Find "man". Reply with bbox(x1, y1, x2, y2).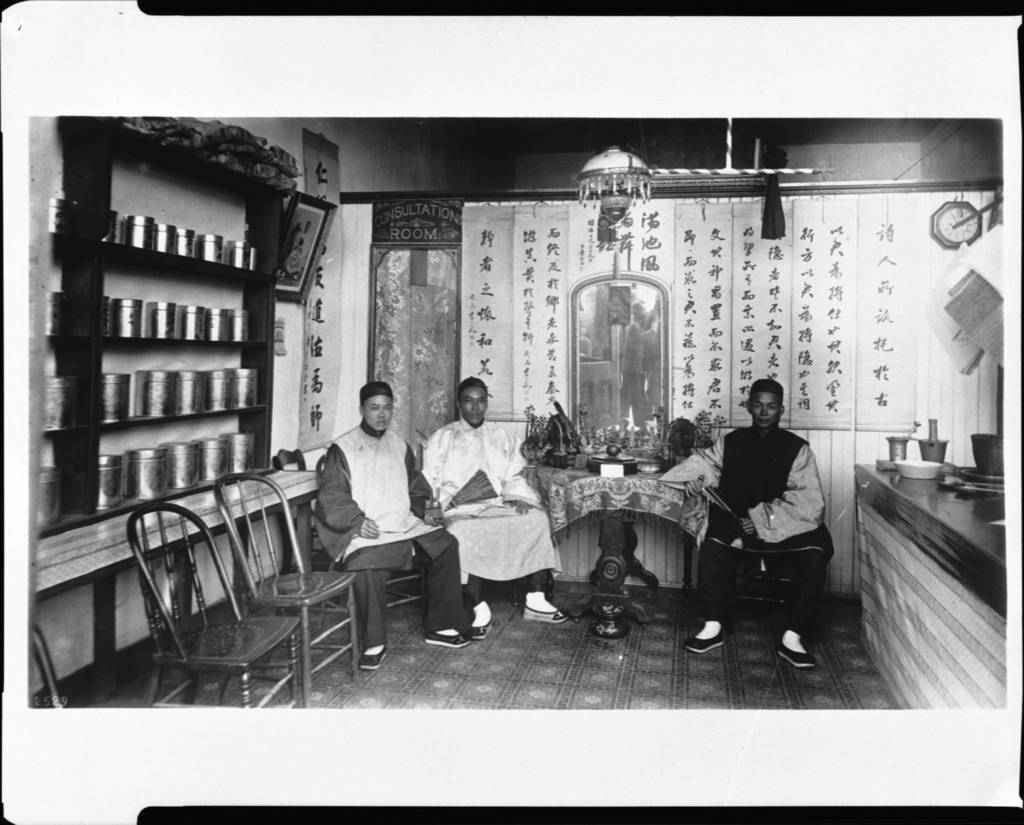
bbox(655, 377, 831, 670).
